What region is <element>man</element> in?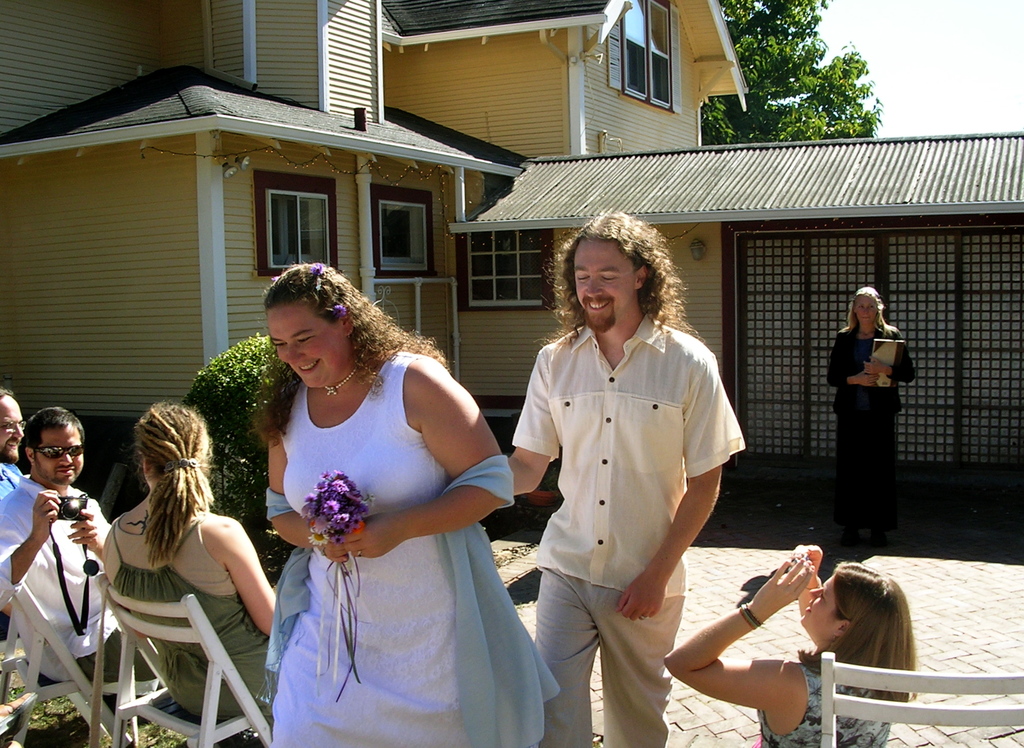
left=0, top=387, right=27, bottom=503.
